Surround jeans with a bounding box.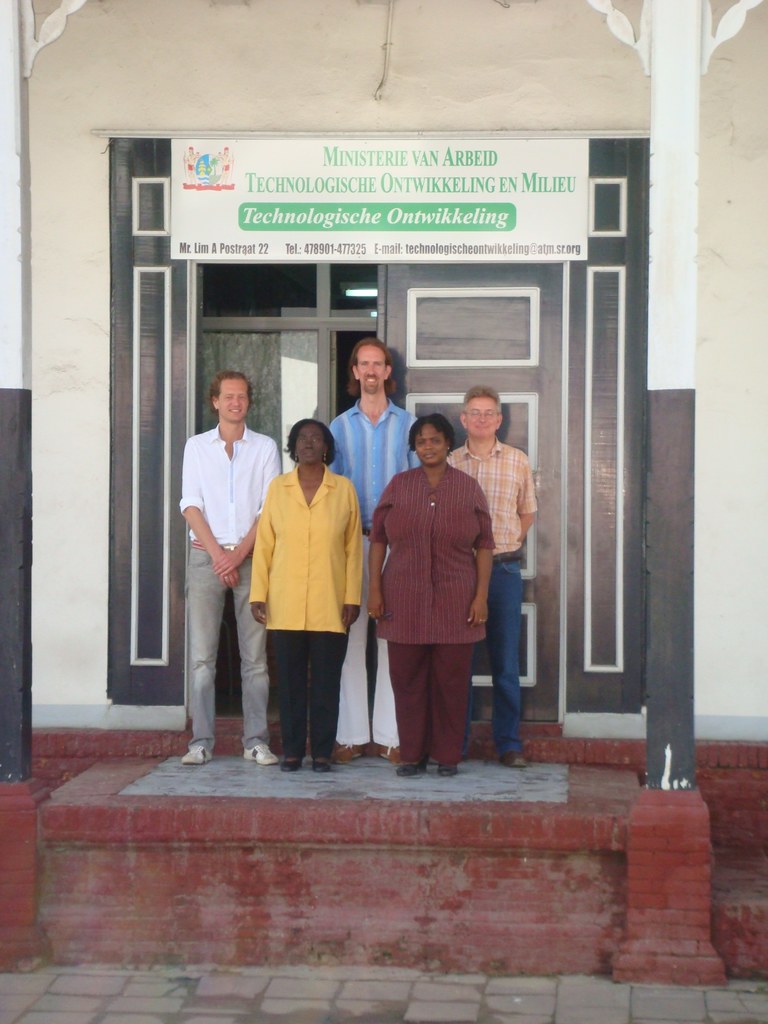
BBox(184, 547, 268, 748).
